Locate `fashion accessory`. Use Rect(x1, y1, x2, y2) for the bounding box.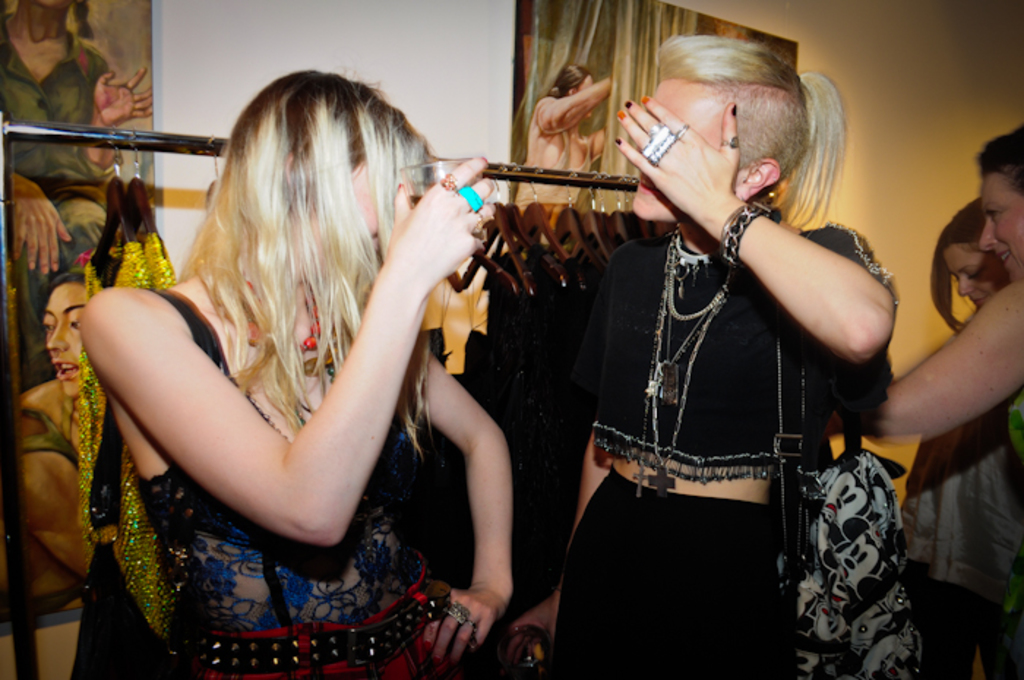
Rect(187, 551, 449, 674).
